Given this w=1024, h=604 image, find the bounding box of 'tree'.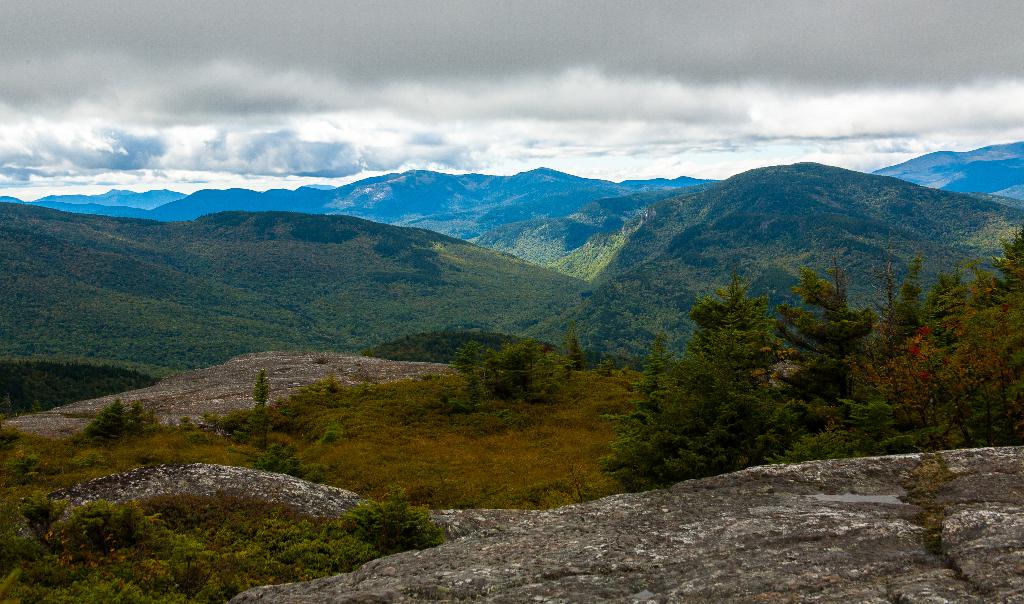
689:276:778:392.
